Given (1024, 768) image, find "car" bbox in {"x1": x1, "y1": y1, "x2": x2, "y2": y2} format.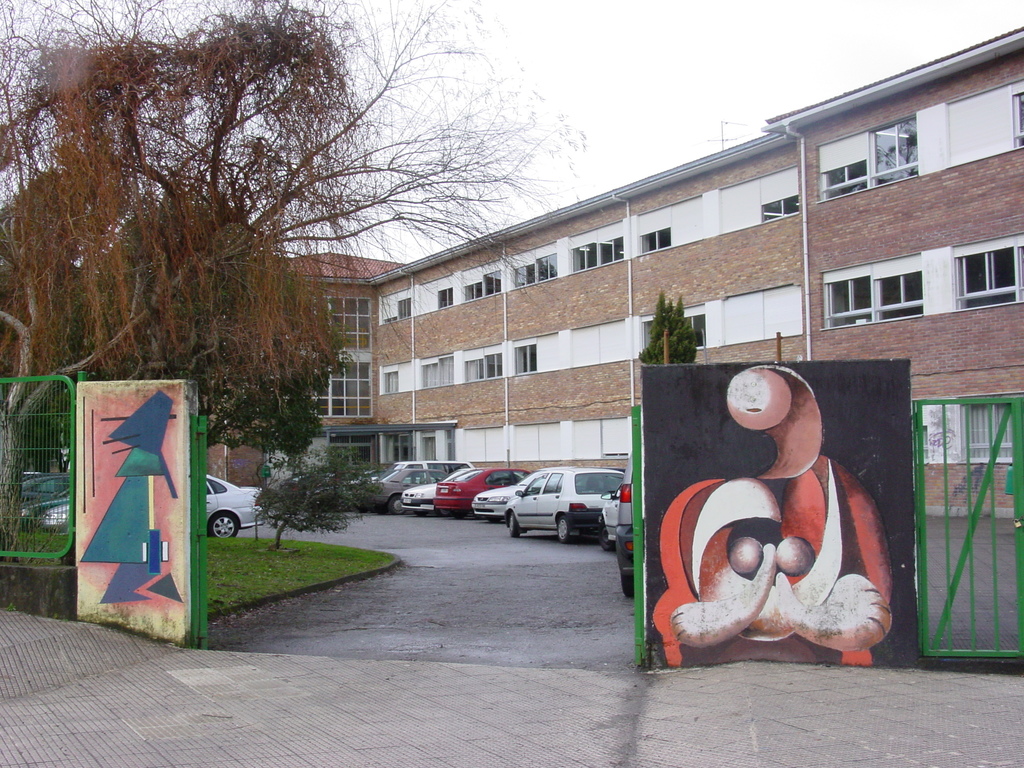
{"x1": 355, "y1": 463, "x2": 454, "y2": 516}.
